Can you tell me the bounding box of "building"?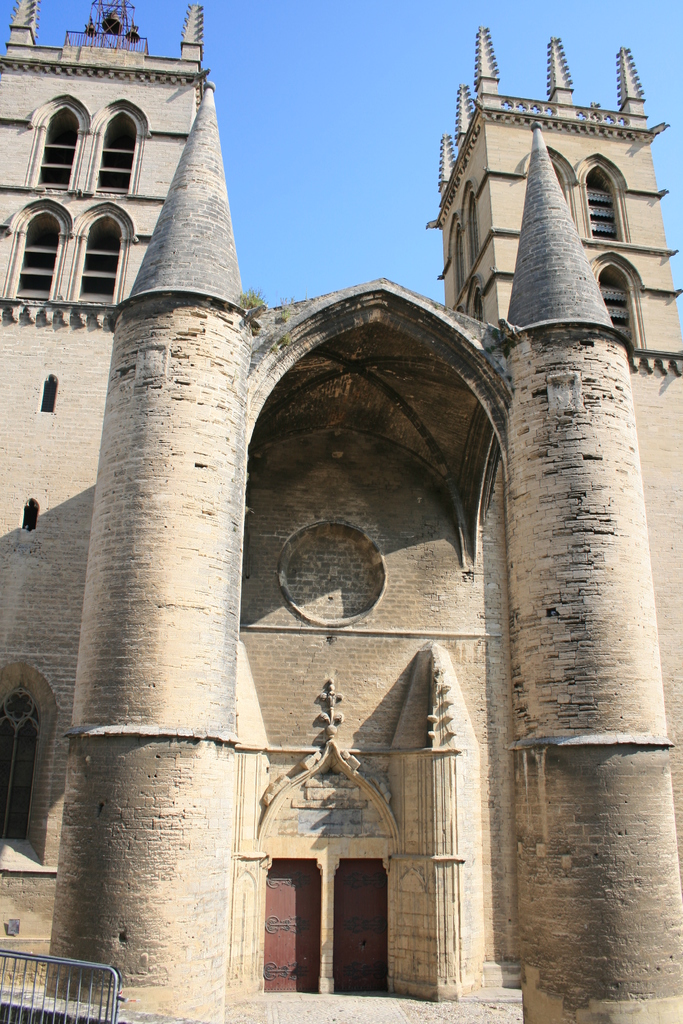
select_region(0, 0, 682, 1023).
